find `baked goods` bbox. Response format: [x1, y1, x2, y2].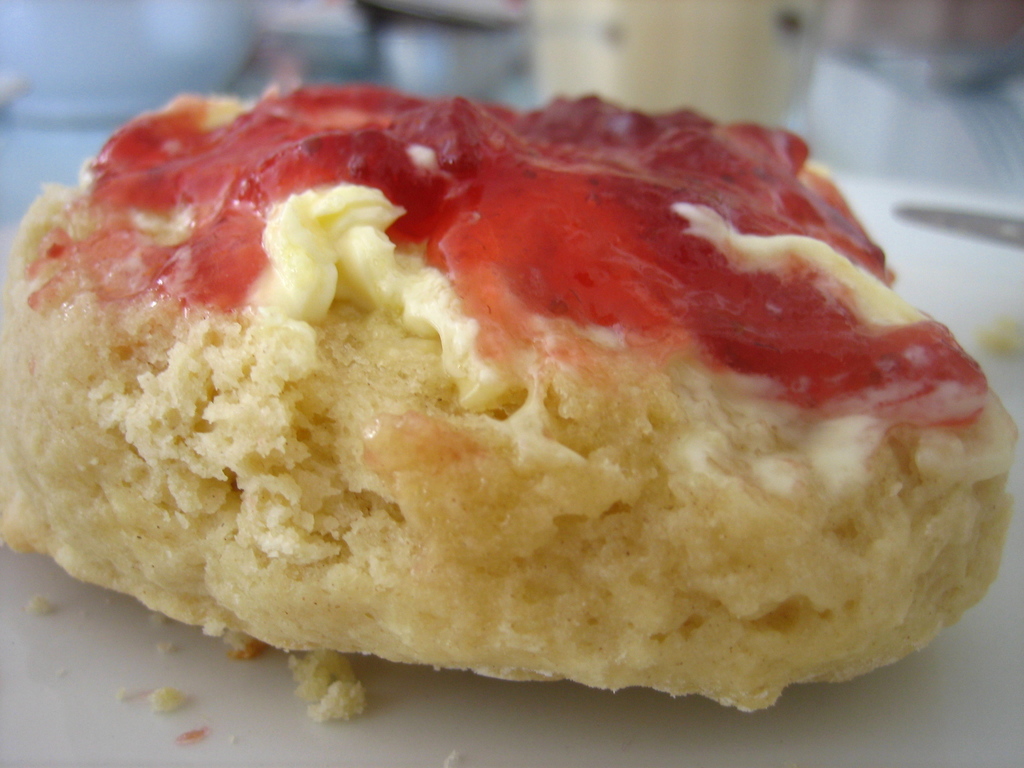
[0, 82, 1002, 726].
